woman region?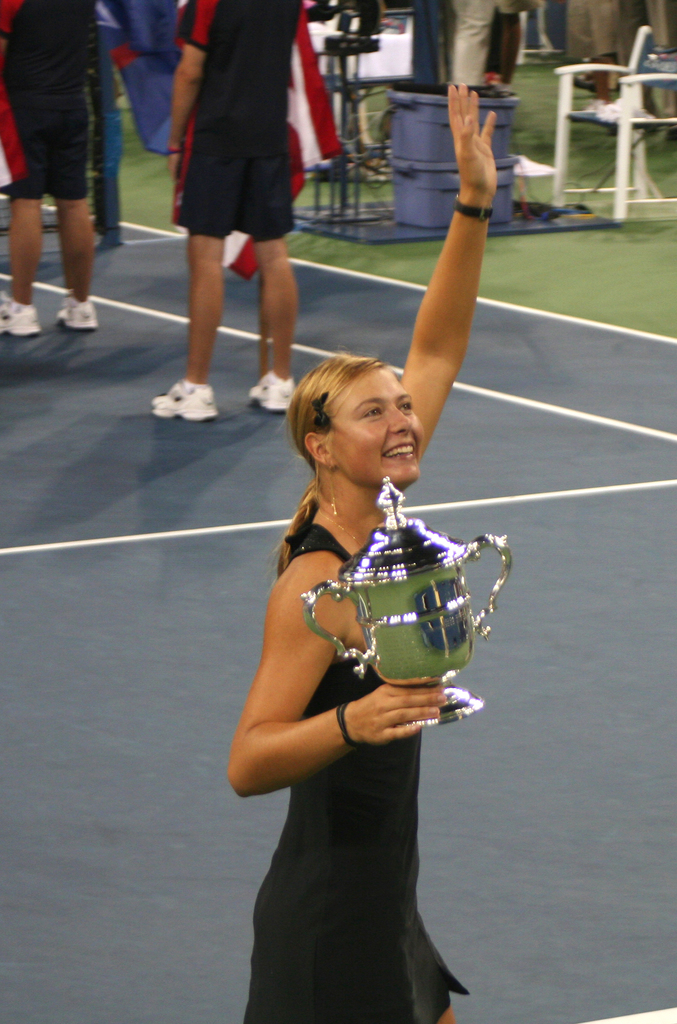
x1=227, y1=72, x2=514, y2=1023
